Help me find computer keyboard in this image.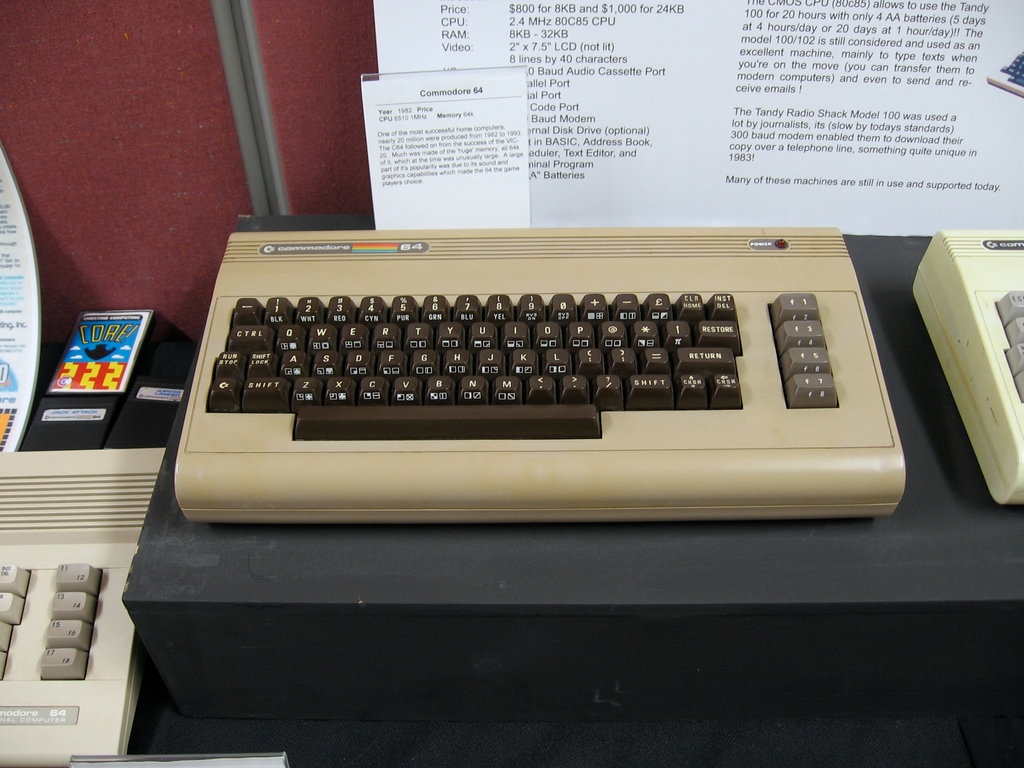
Found it: crop(1, 449, 167, 766).
